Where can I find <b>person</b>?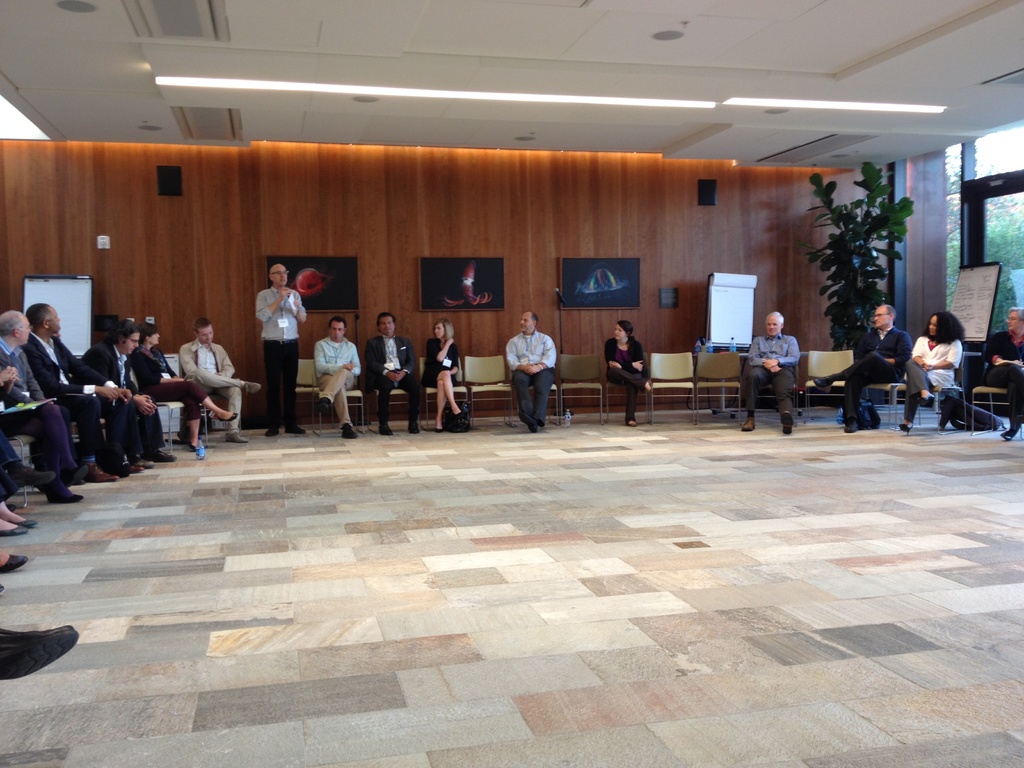
You can find it at x1=133, y1=317, x2=239, y2=454.
